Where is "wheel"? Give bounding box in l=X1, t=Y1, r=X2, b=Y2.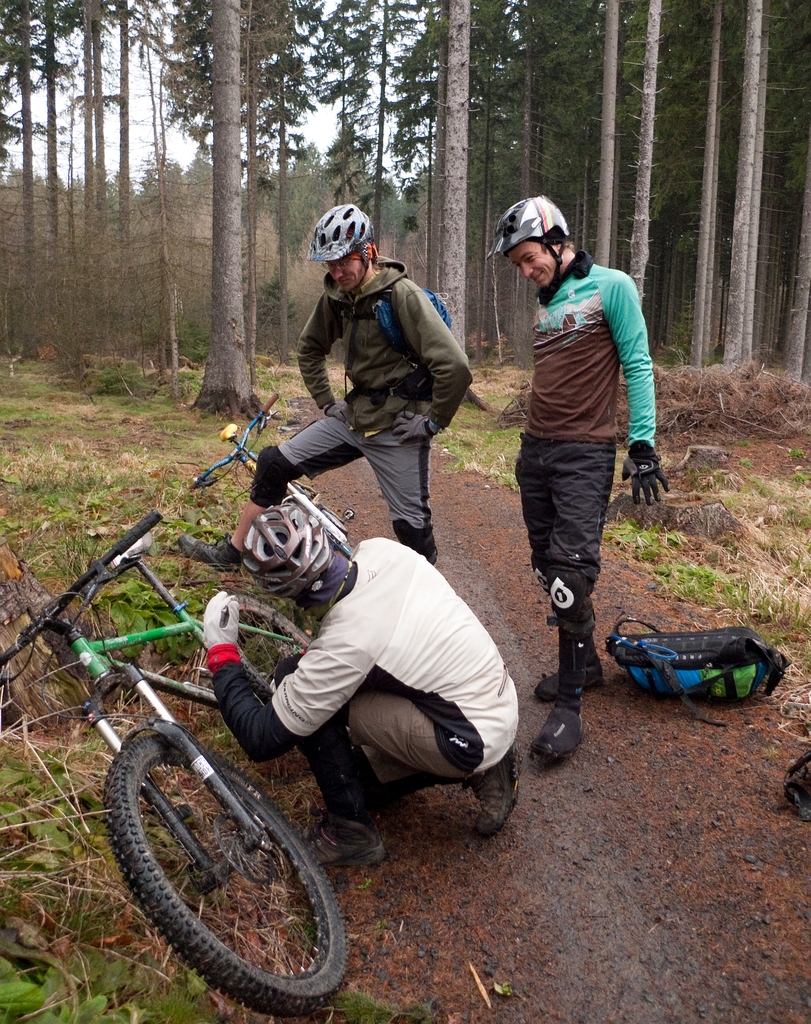
l=286, t=504, r=350, b=559.
